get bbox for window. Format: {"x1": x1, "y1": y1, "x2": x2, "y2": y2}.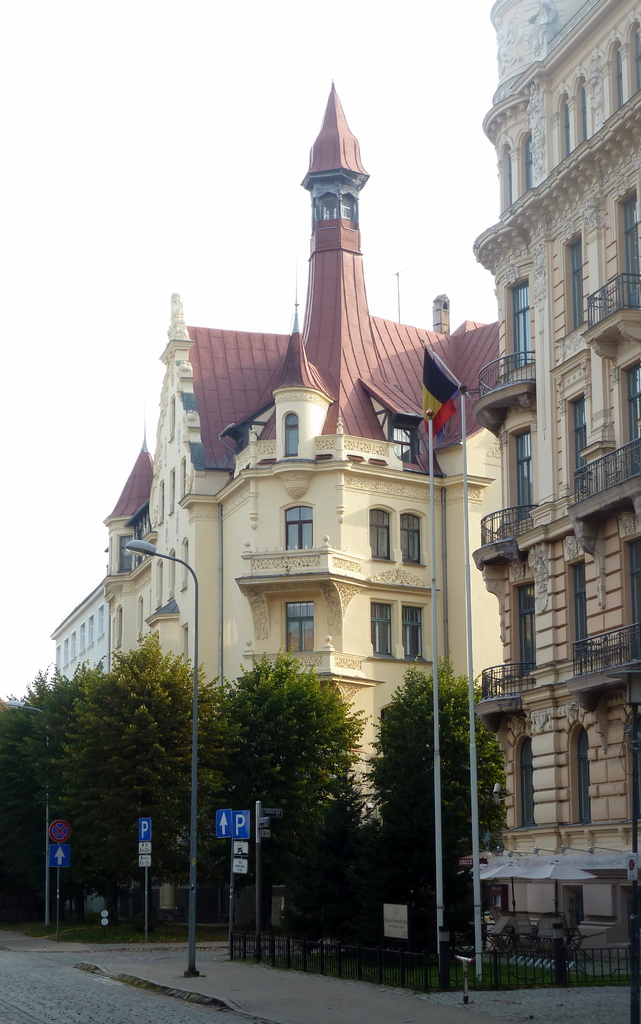
{"x1": 567, "y1": 723, "x2": 594, "y2": 828}.
